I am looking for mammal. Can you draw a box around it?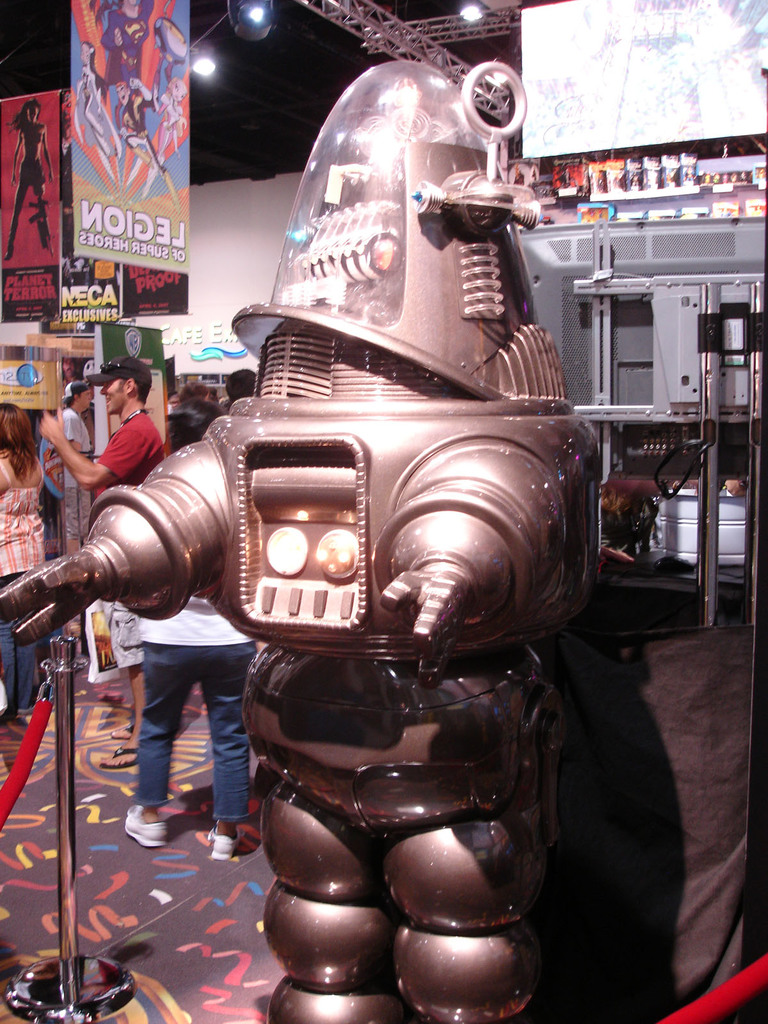
Sure, the bounding box is (x1=62, y1=383, x2=97, y2=554).
